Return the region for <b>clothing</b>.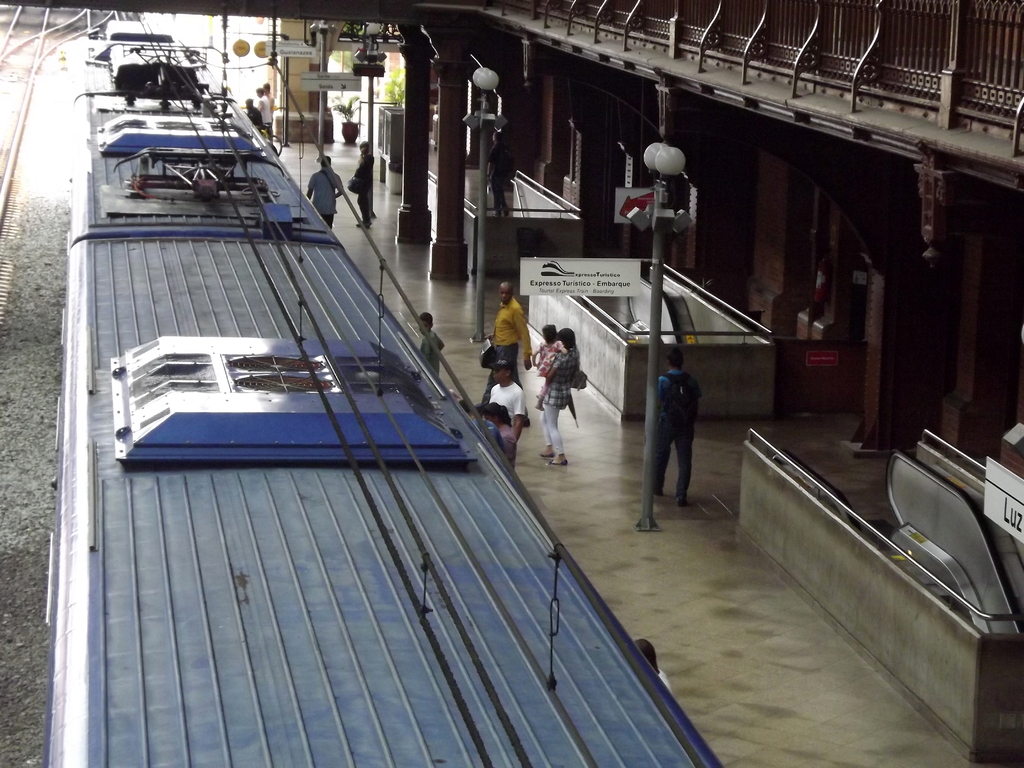
x1=655 y1=371 x2=703 y2=497.
